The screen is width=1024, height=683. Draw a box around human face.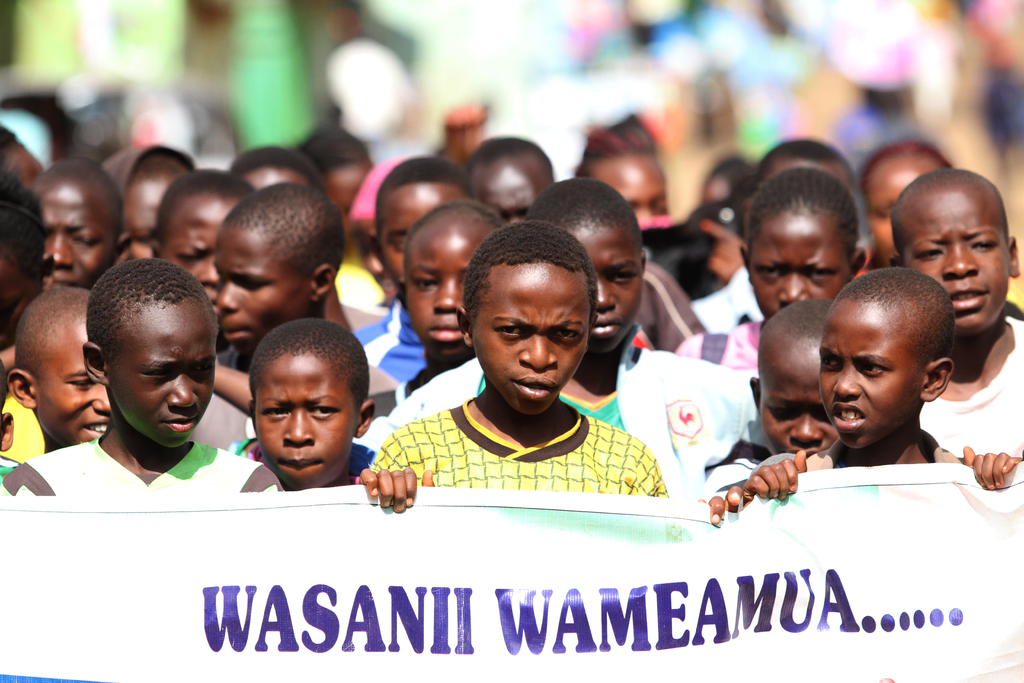
bbox=(174, 204, 232, 300).
